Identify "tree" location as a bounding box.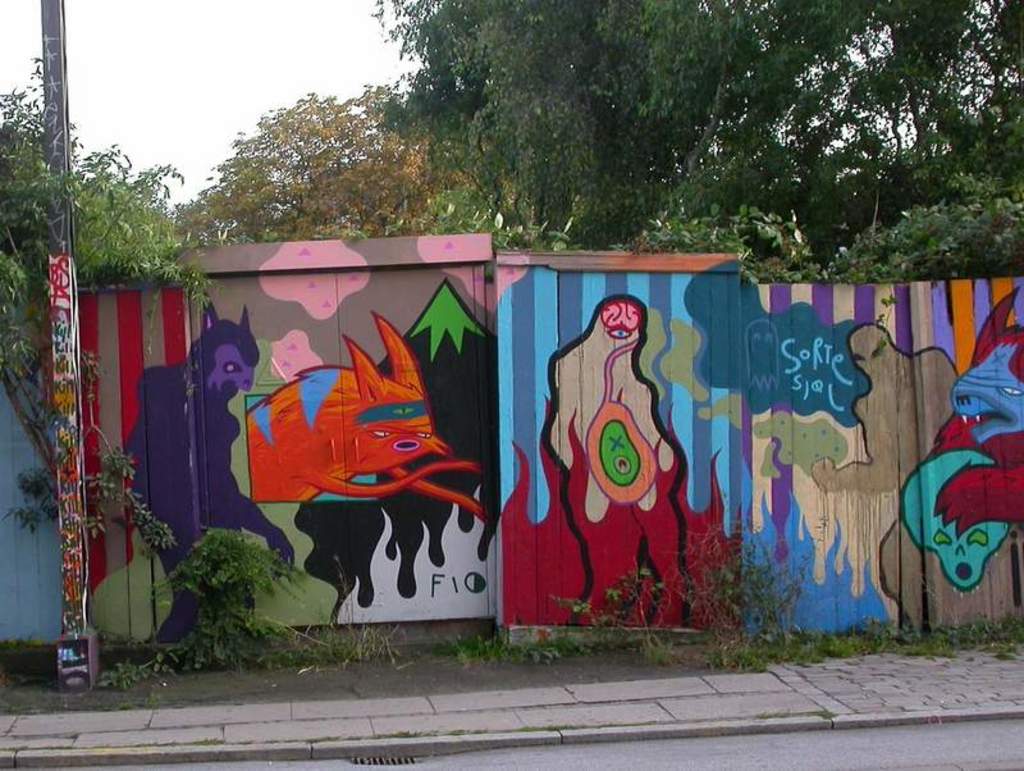
0 81 214 387.
